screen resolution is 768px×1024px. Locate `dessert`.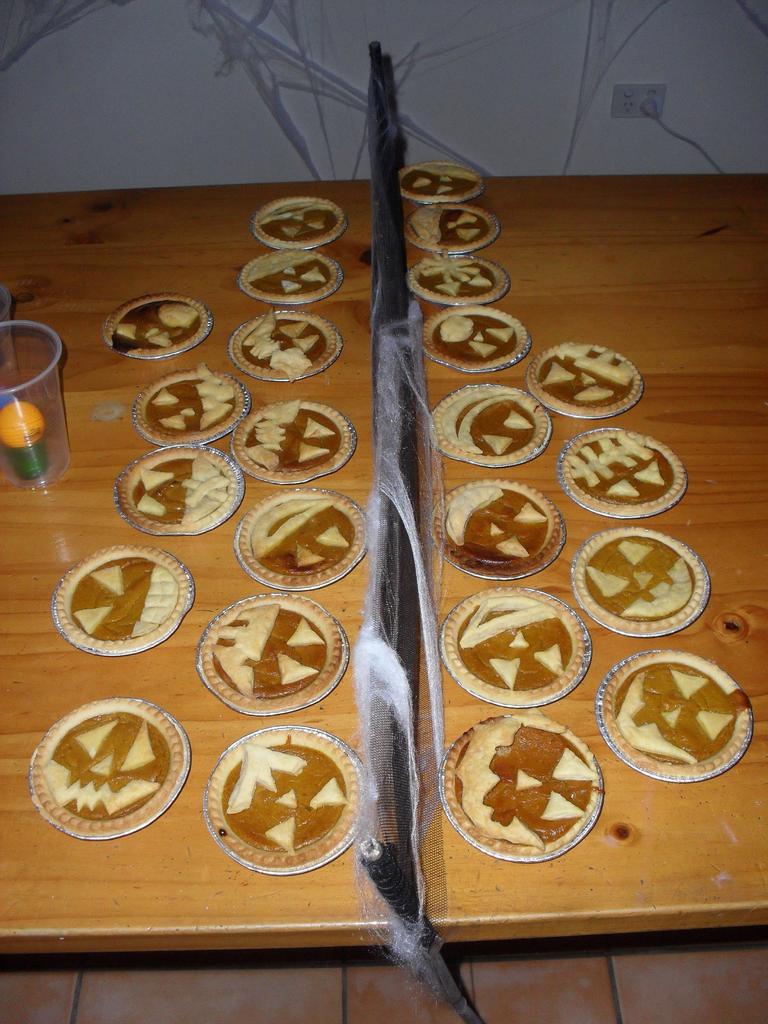
(x1=401, y1=198, x2=495, y2=252).
